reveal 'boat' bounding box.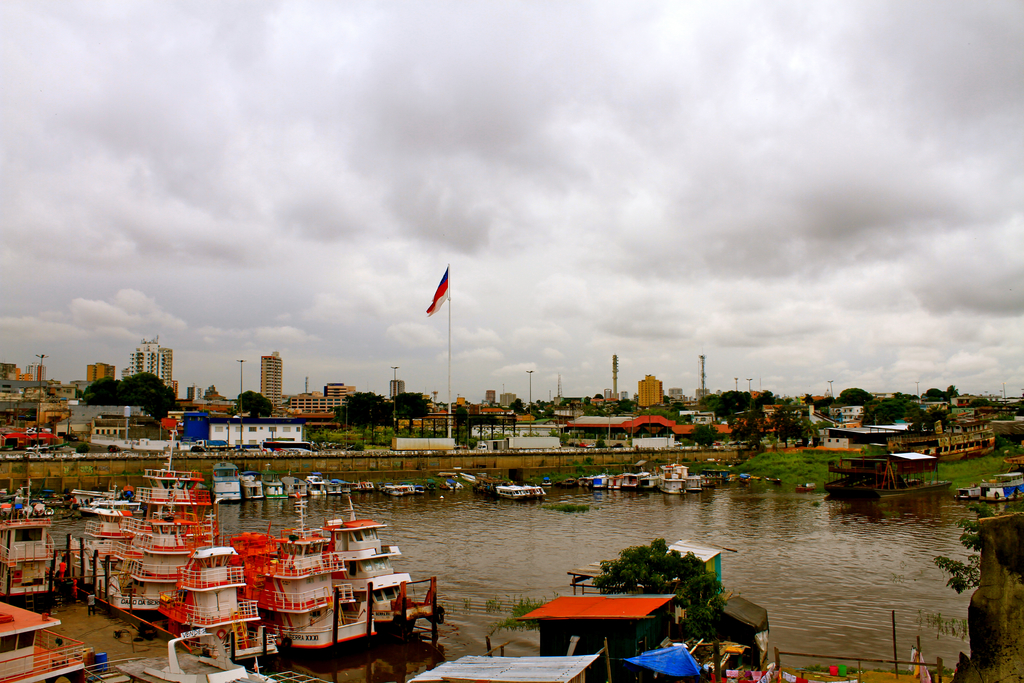
Revealed: 742 477 749 481.
